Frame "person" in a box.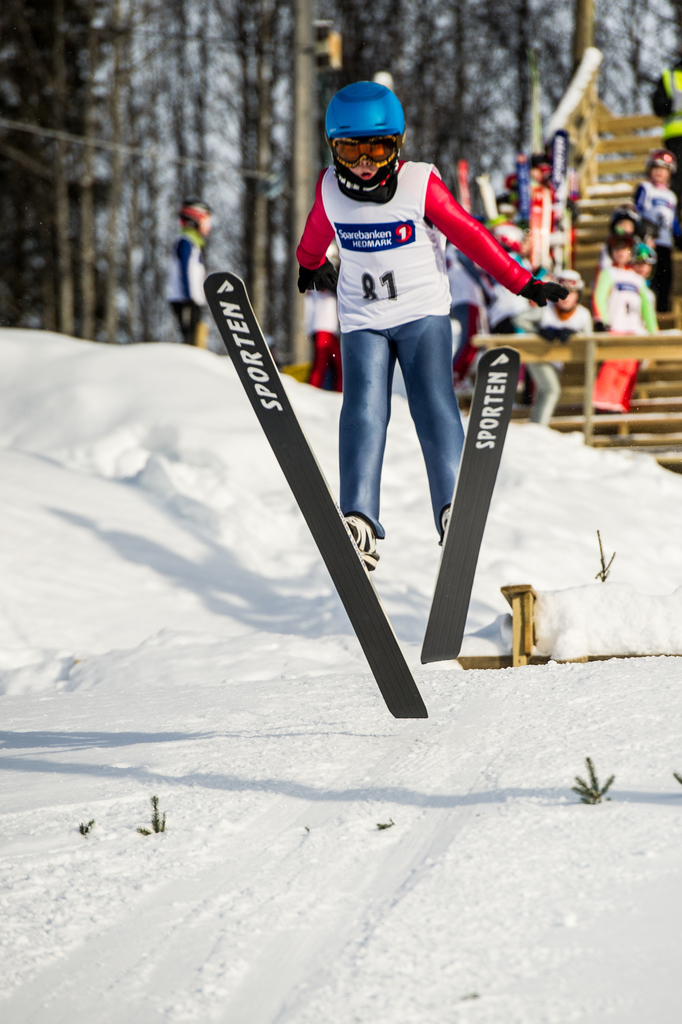
(297, 76, 578, 580).
